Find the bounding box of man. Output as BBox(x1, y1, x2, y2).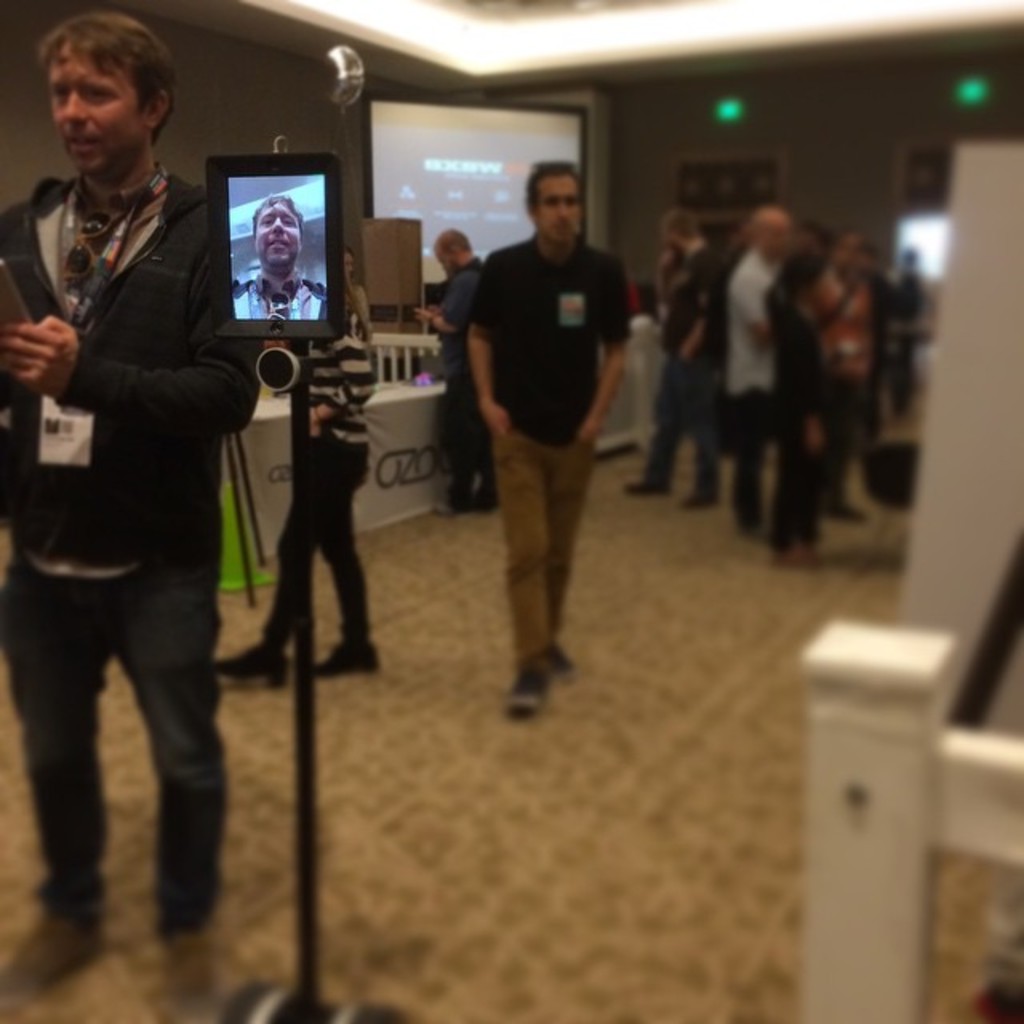
BBox(427, 142, 646, 704).
